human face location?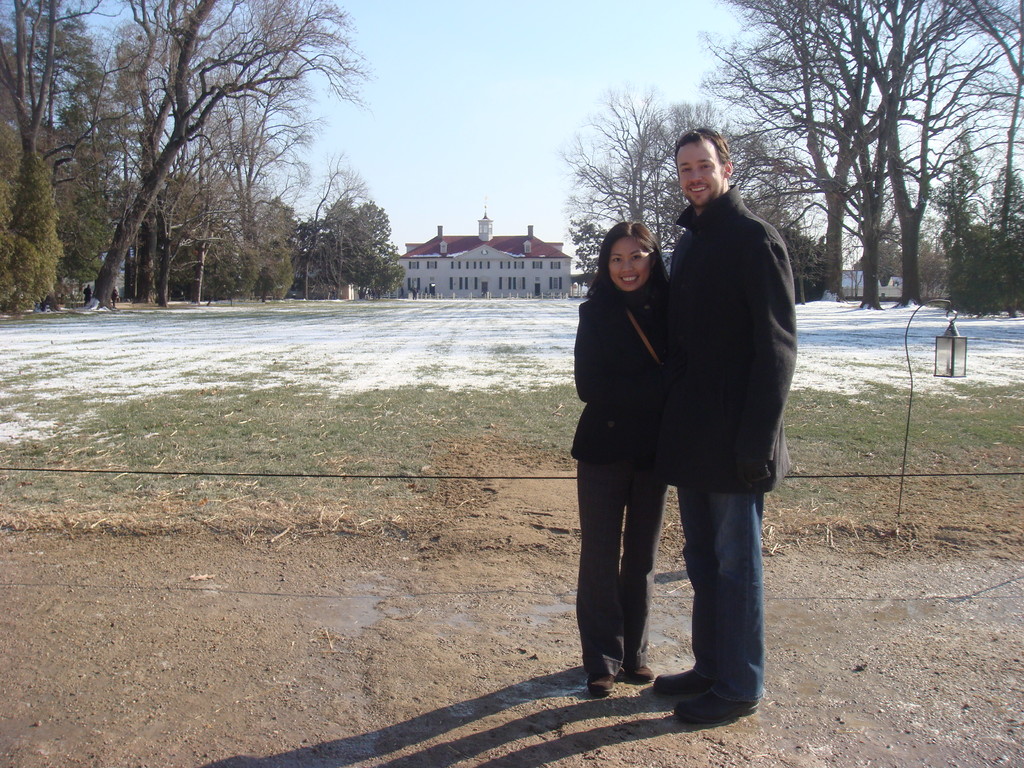
bbox=[609, 238, 650, 296]
